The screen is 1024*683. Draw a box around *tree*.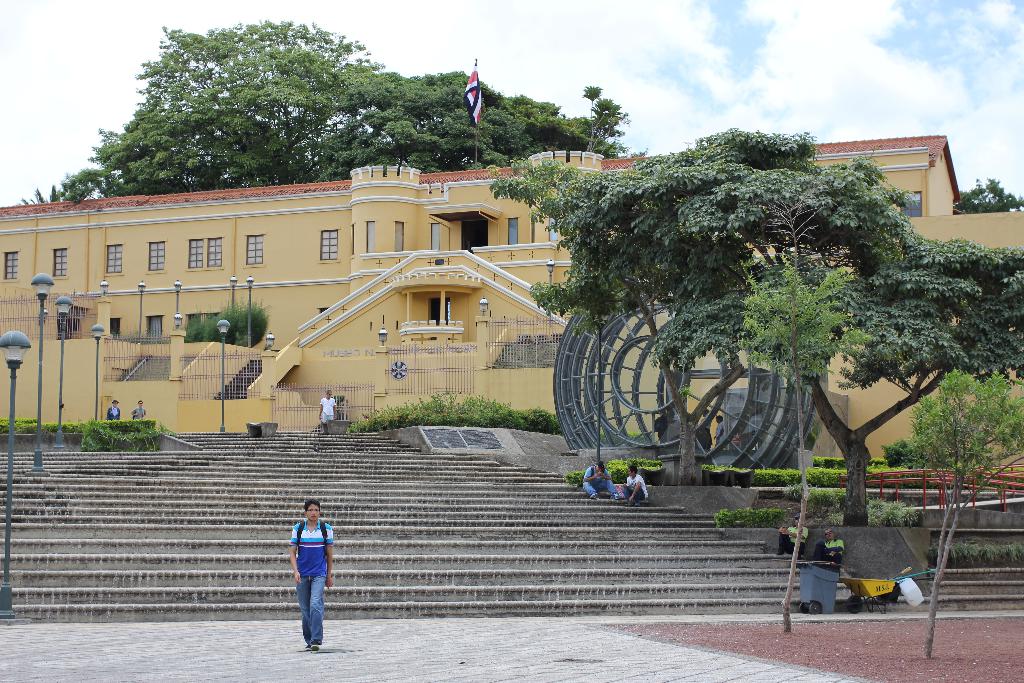
BBox(489, 121, 1020, 523).
